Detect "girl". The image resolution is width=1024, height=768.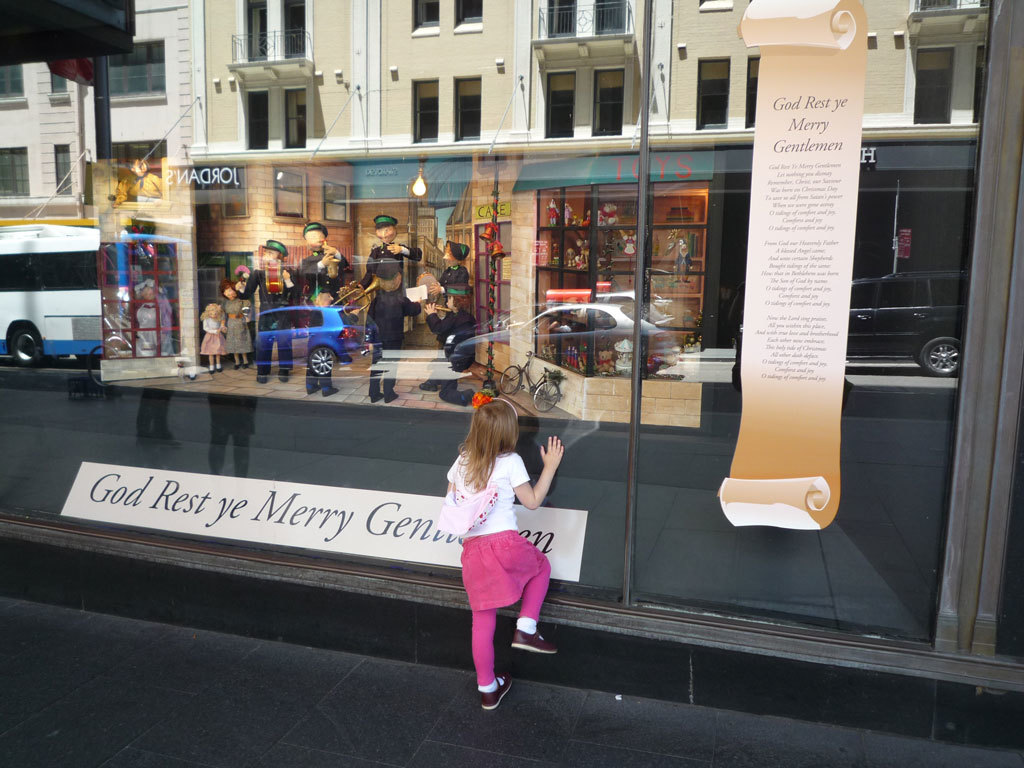
198:304:228:374.
